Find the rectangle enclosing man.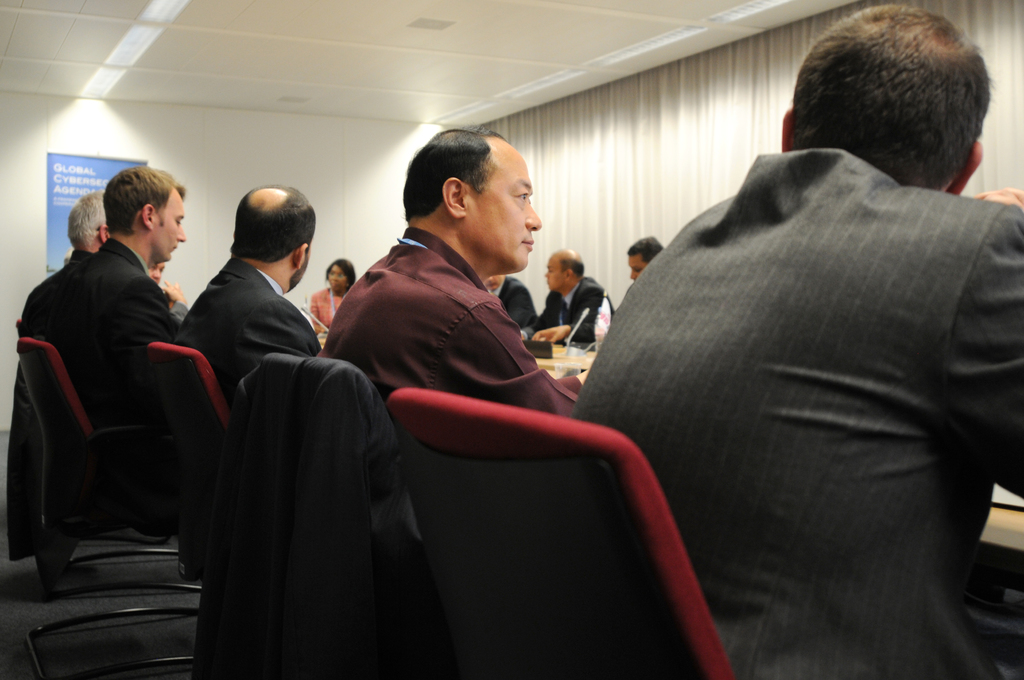
select_region(143, 263, 187, 313).
